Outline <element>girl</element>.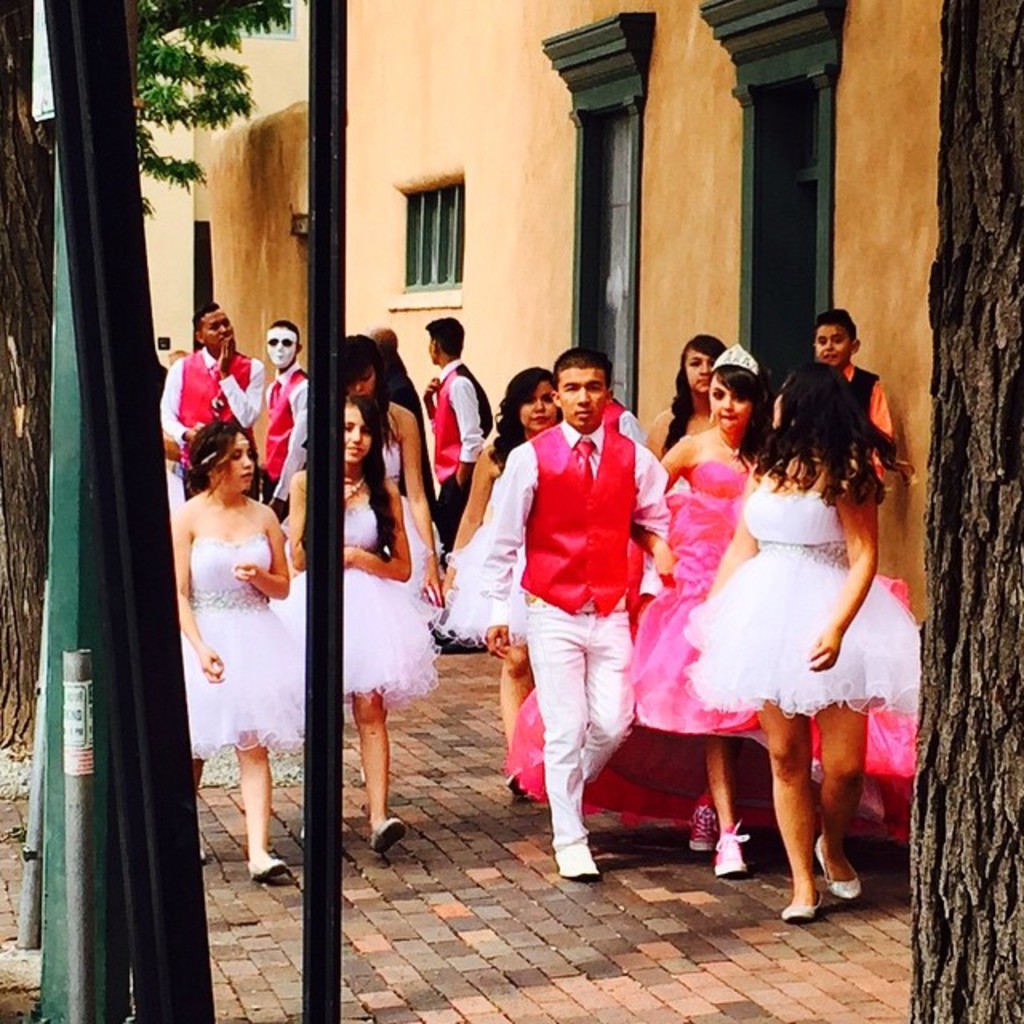
Outline: x1=176 y1=424 x2=307 y2=880.
